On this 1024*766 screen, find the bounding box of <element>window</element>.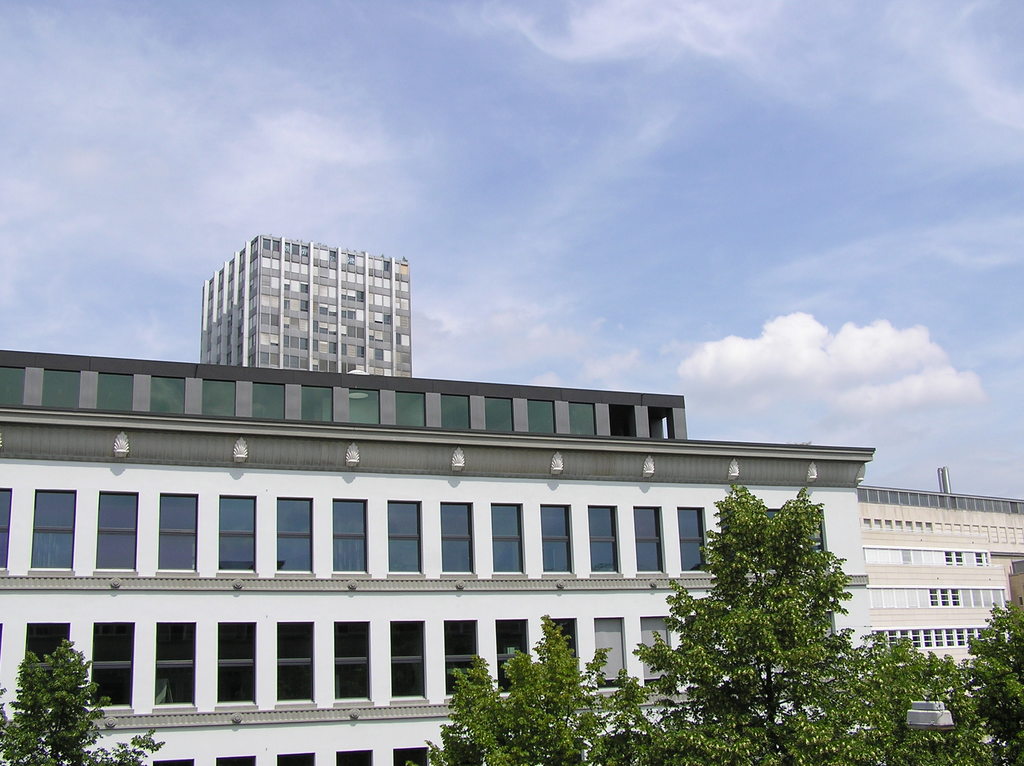
Bounding box: <box>95,620,137,715</box>.
